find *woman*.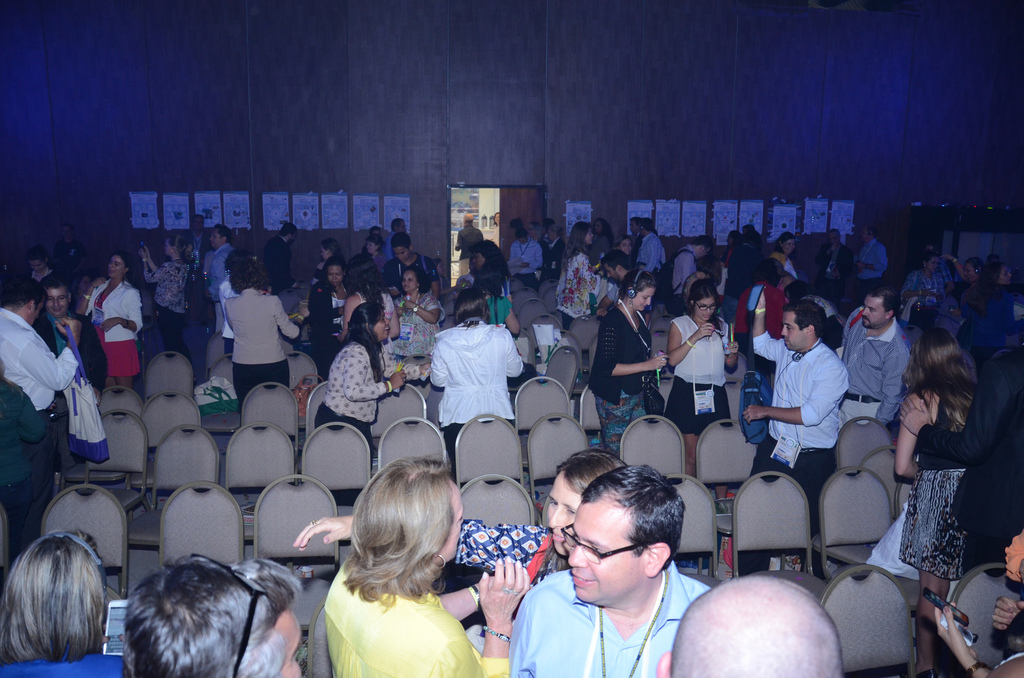
box(471, 238, 517, 303).
